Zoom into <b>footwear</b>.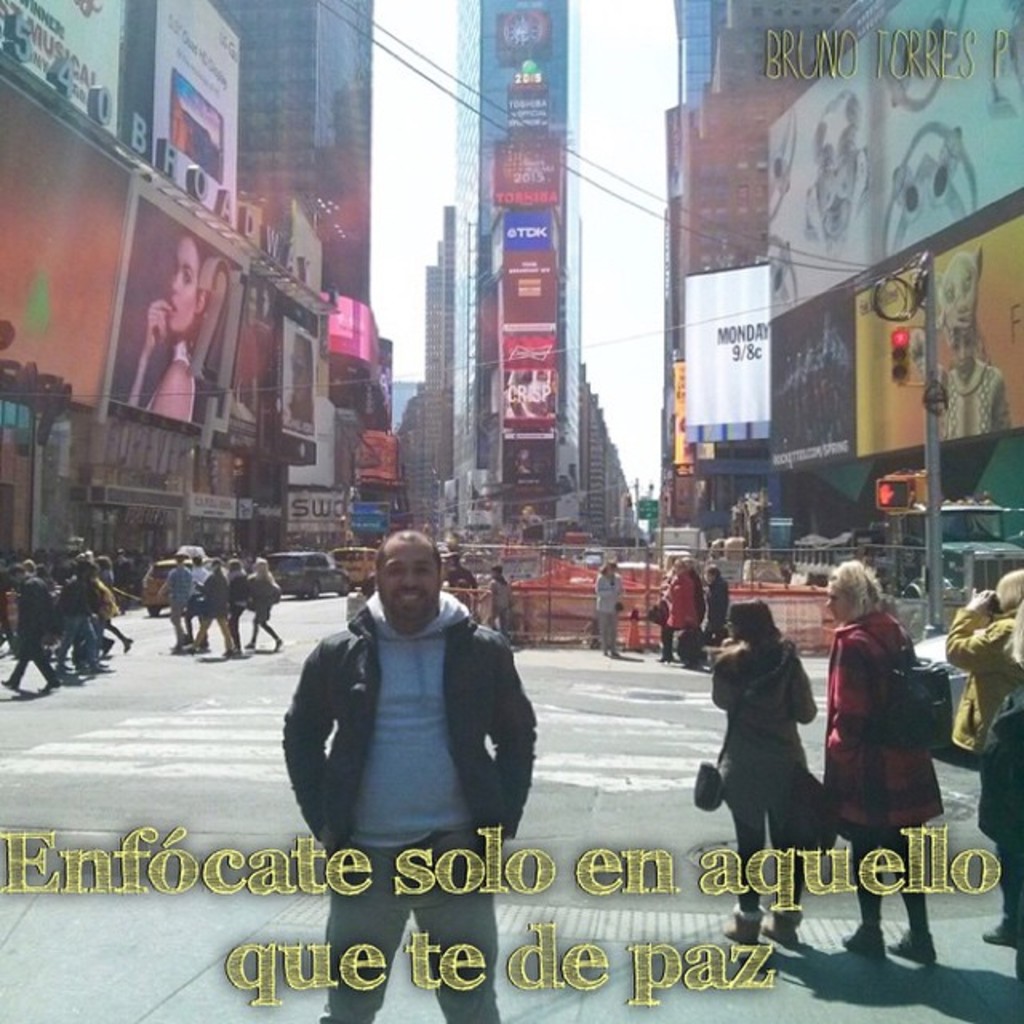
Zoom target: <bbox>243, 645, 258, 651</bbox>.
